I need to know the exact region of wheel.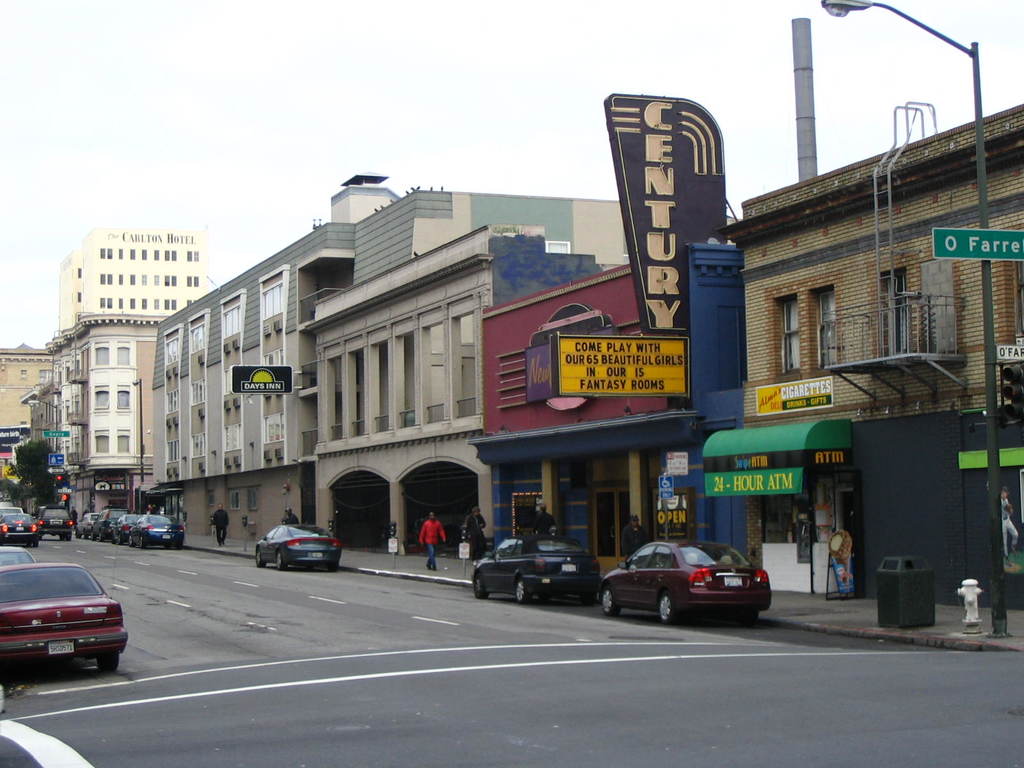
Region: <bbox>329, 563, 339, 572</bbox>.
